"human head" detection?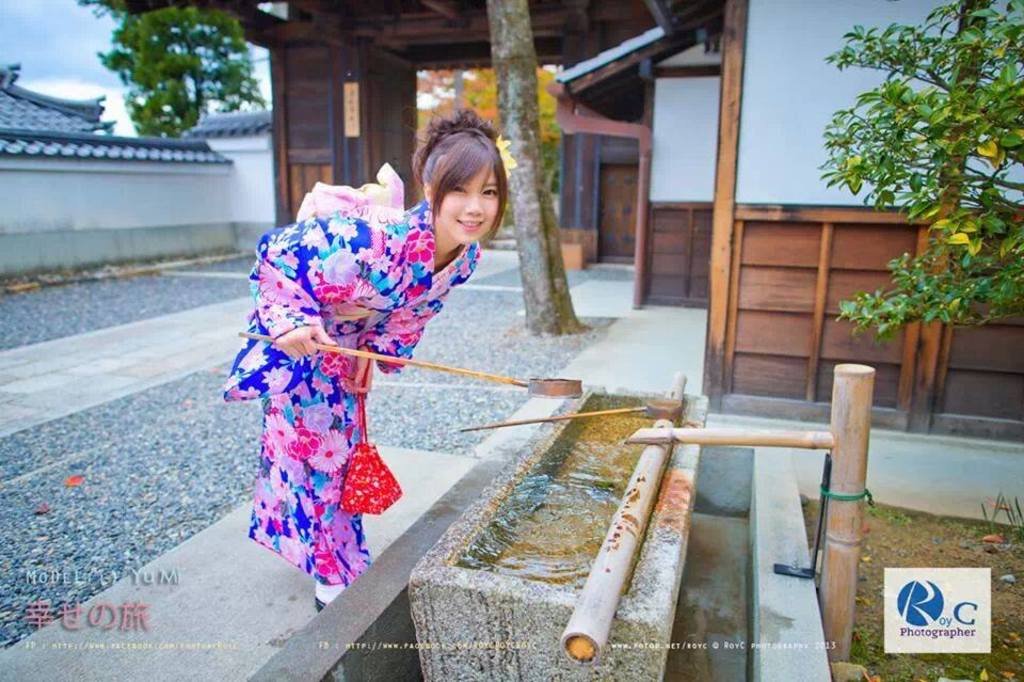
(left=410, top=112, right=502, bottom=248)
